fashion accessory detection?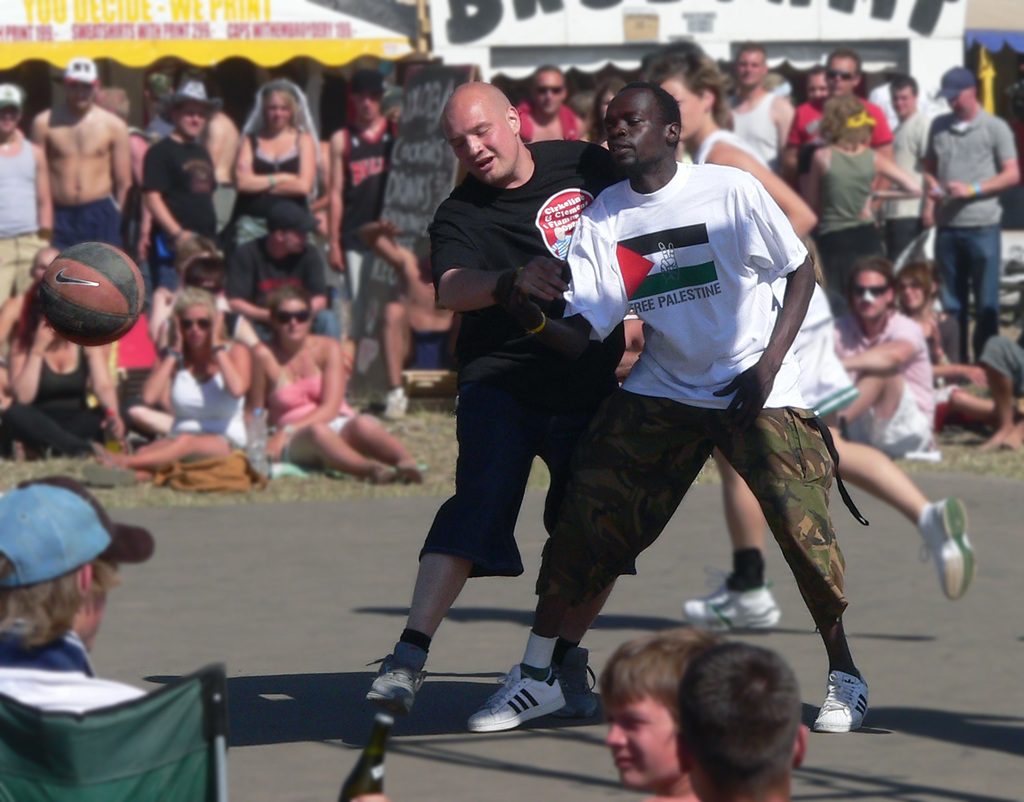
x1=384 y1=387 x2=412 y2=420
